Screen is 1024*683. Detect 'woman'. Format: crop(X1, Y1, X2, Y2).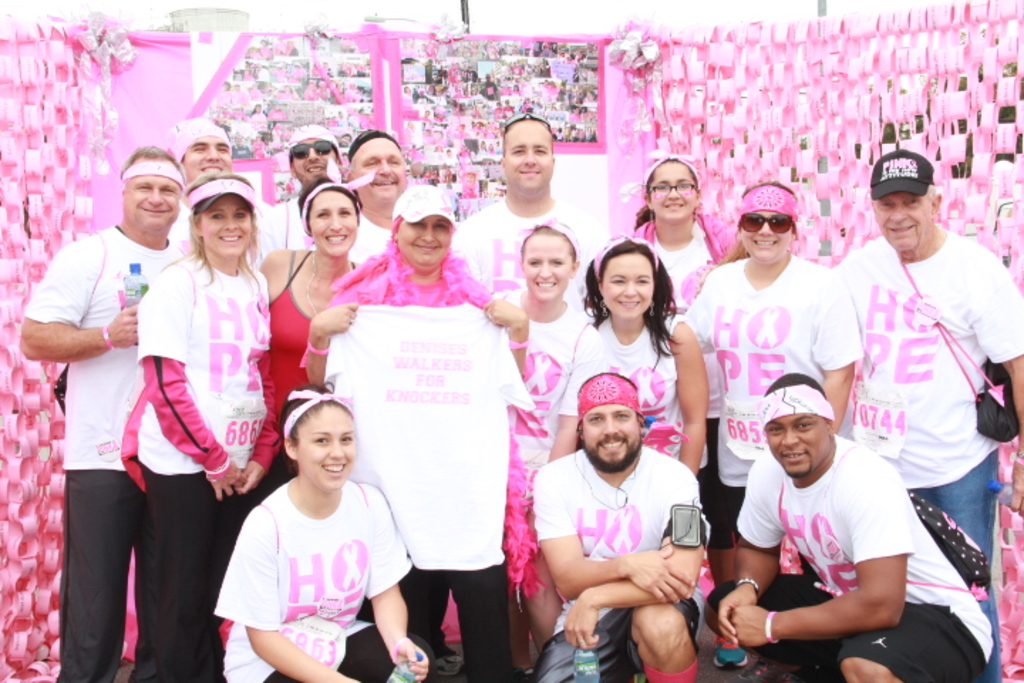
crop(486, 218, 586, 682).
